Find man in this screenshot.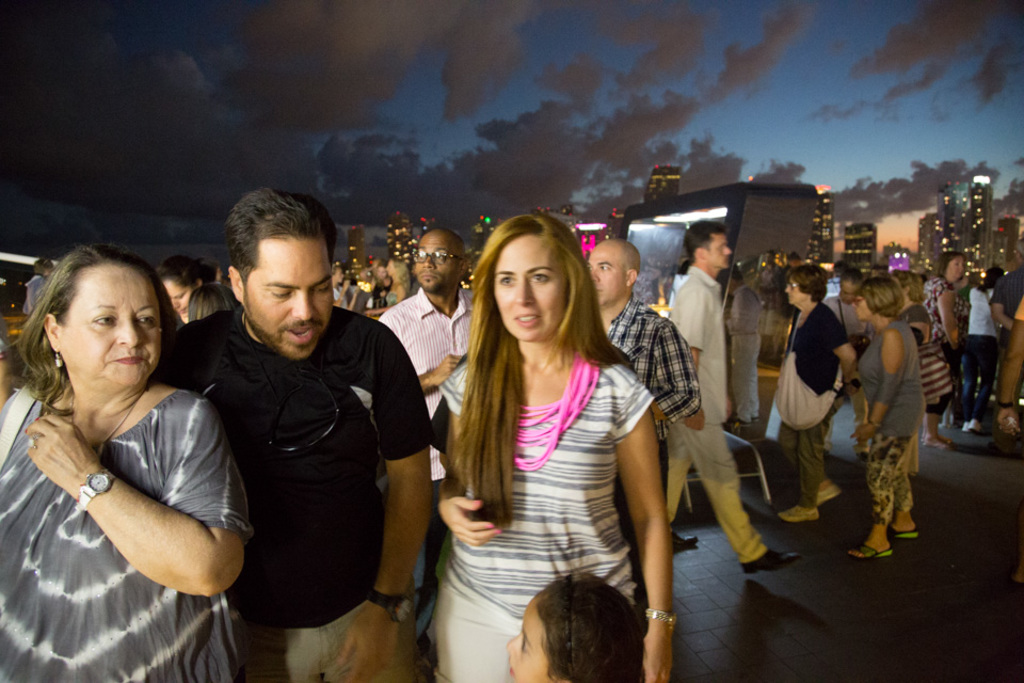
The bounding box for man is 160,193,431,672.
